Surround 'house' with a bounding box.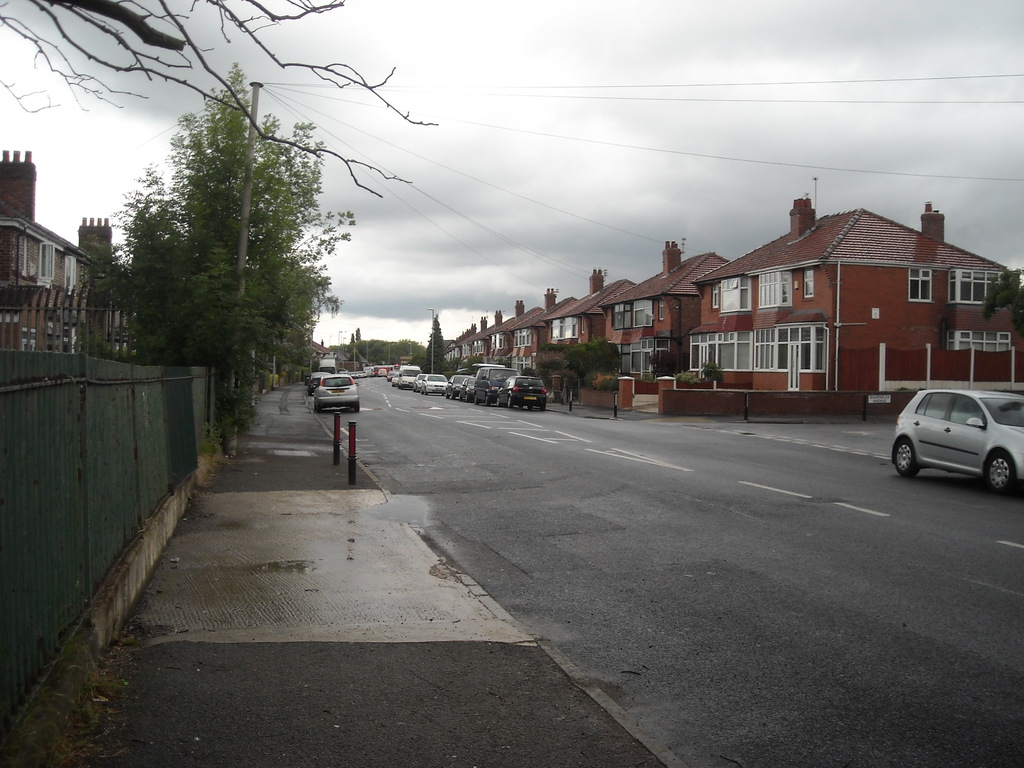
pyautogui.locateOnScreen(1, 145, 133, 352).
